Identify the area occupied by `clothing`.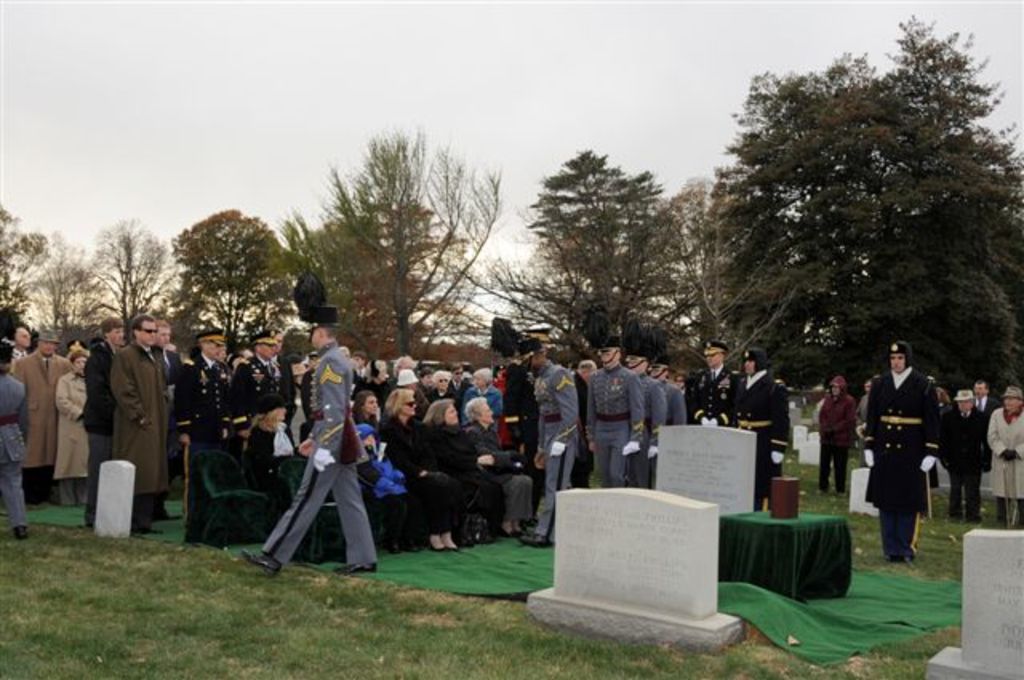
Area: bbox=(539, 354, 594, 538).
